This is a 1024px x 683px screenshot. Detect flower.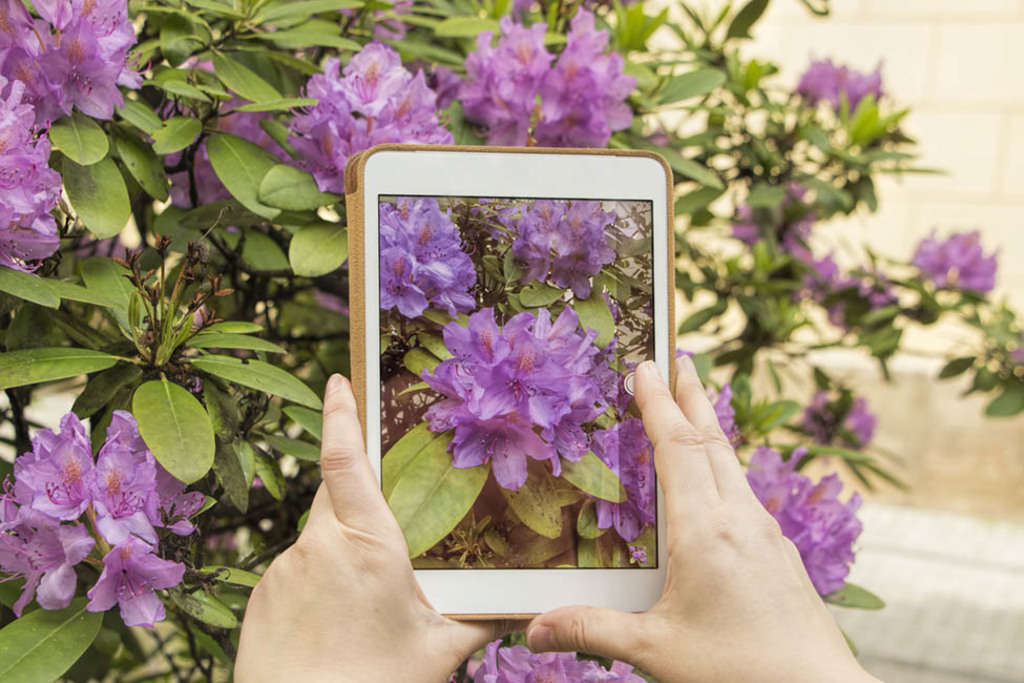
793:60:891:109.
